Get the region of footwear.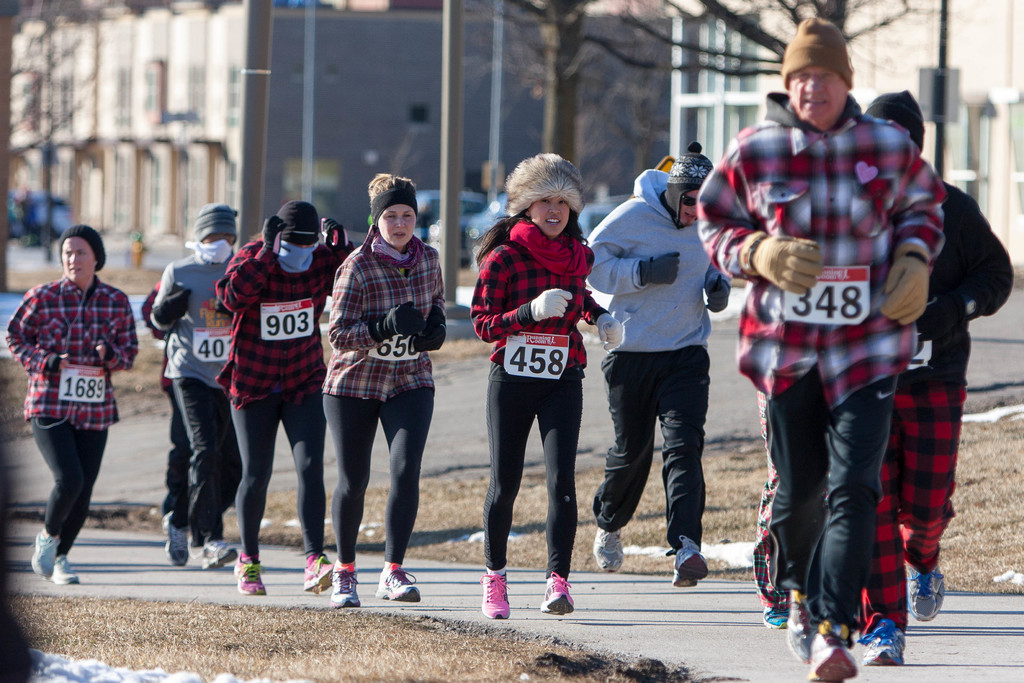
left=810, top=631, right=860, bottom=682.
